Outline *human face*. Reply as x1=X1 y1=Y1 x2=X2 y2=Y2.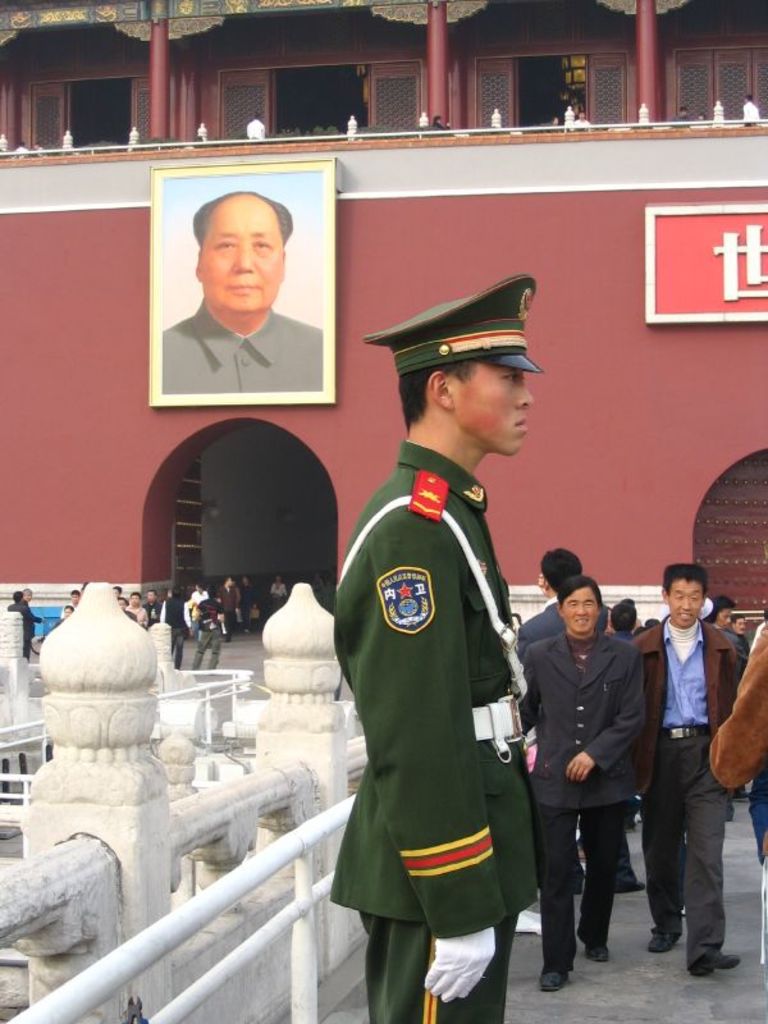
x1=717 y1=604 x2=732 y2=631.
